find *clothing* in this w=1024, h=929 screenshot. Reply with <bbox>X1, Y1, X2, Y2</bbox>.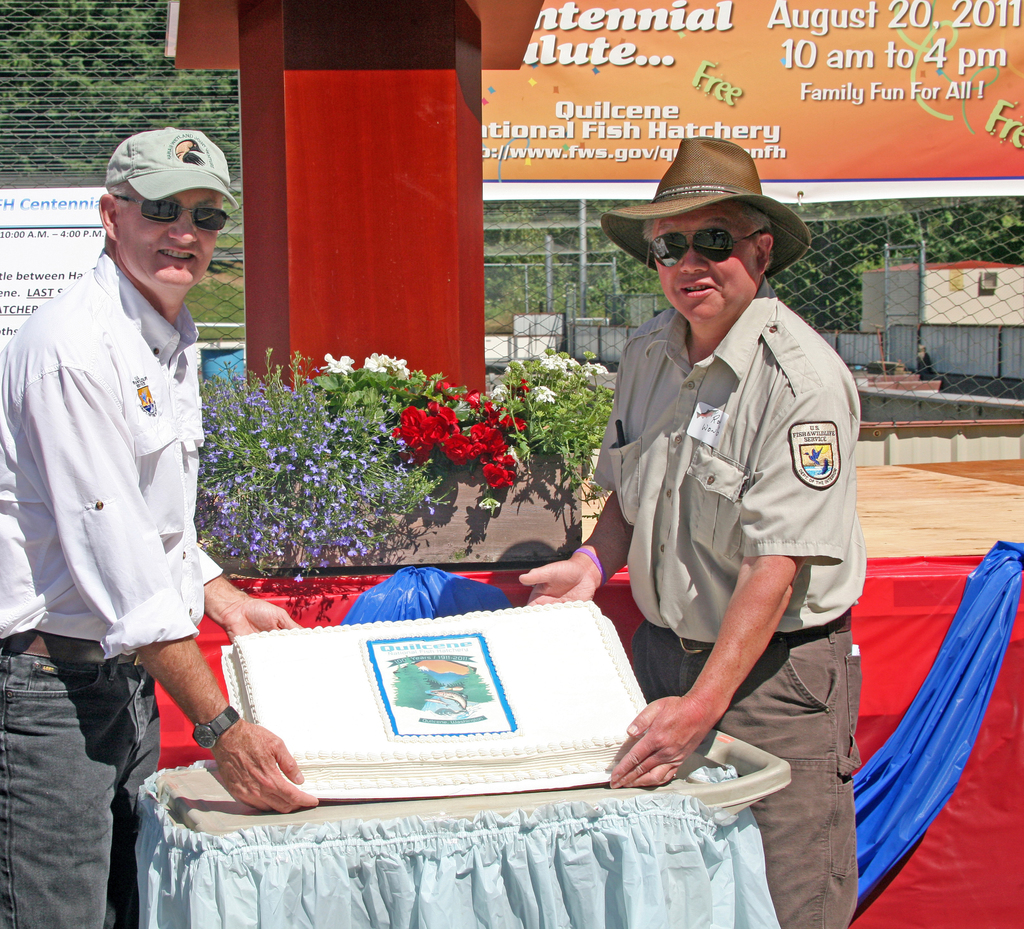
<bbox>588, 298, 870, 928</bbox>.
